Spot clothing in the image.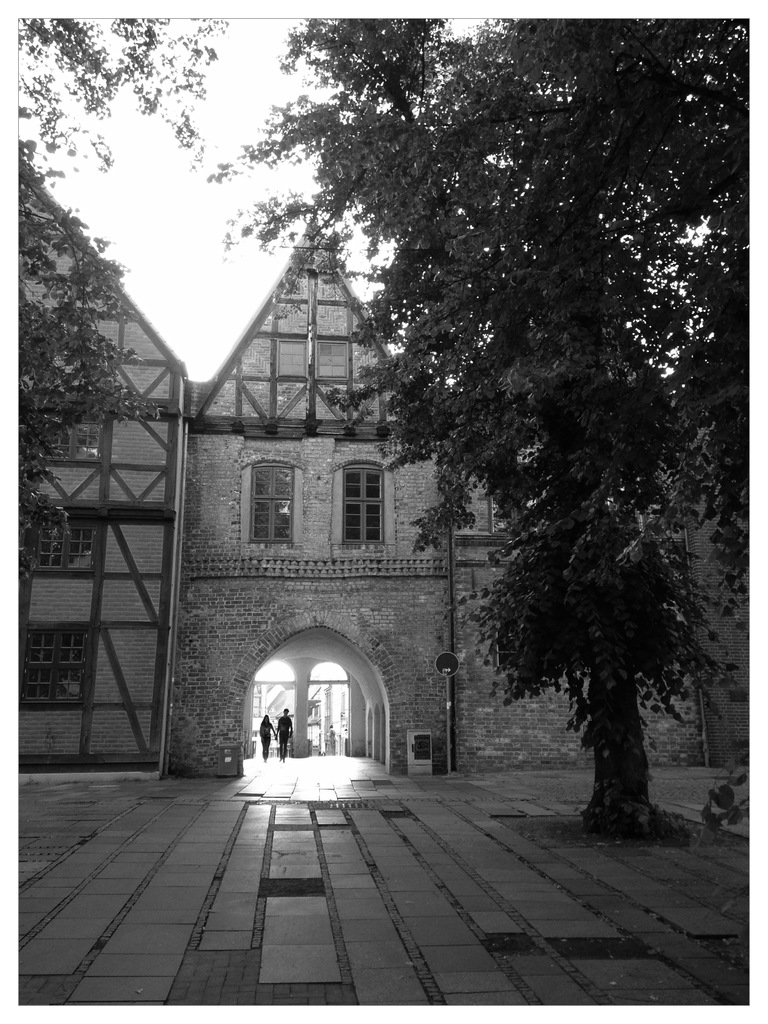
clothing found at {"x1": 261, "y1": 723, "x2": 275, "y2": 755}.
